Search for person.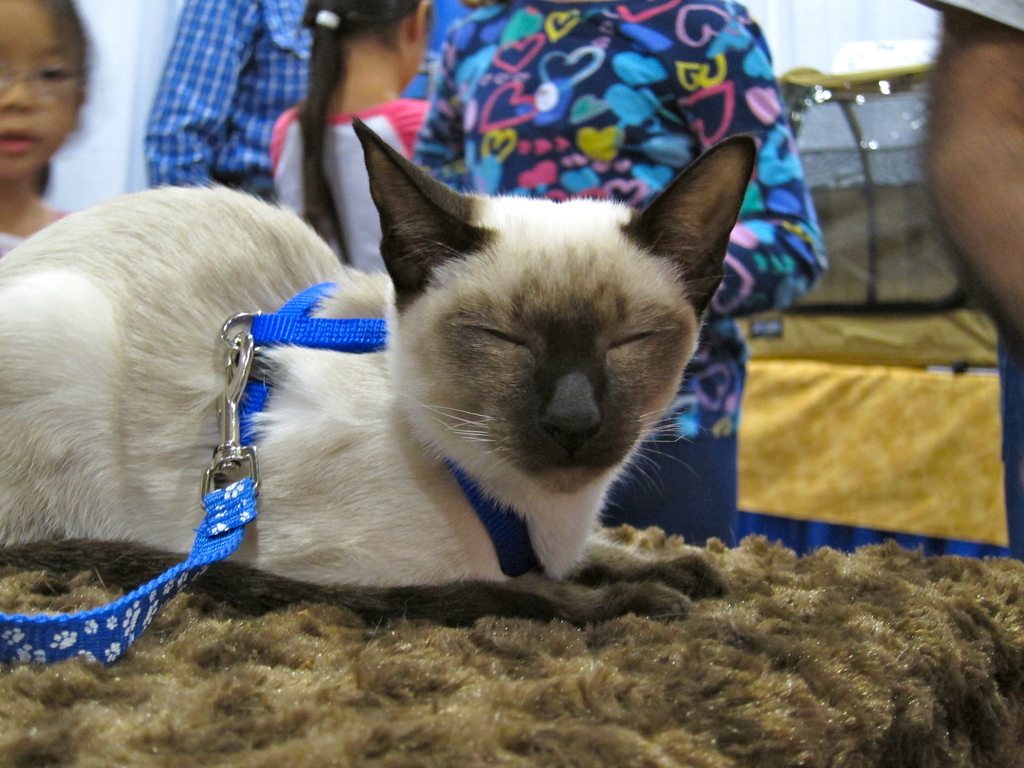
Found at x1=0 y1=1 x2=91 y2=260.
